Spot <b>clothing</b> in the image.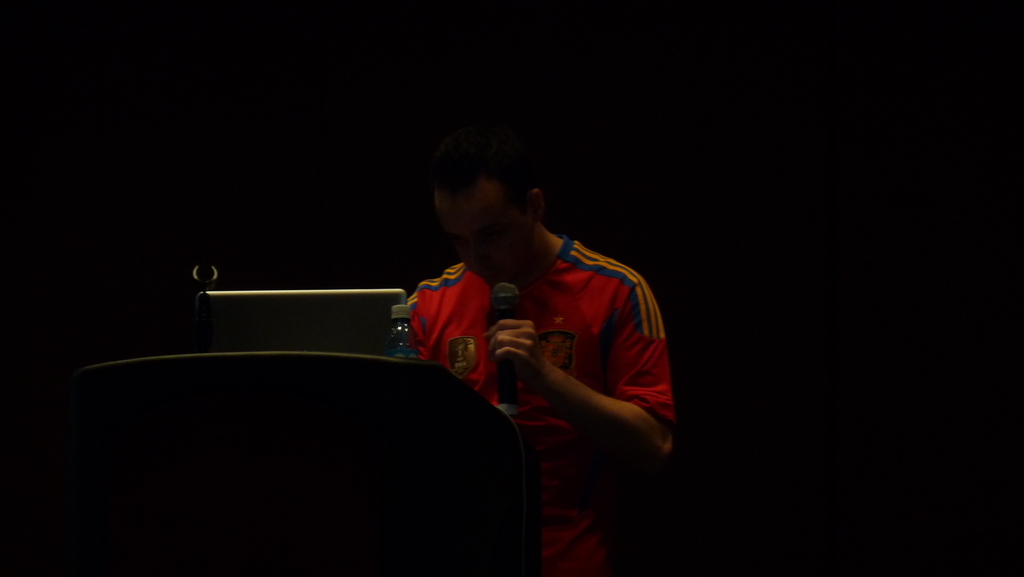
<b>clothing</b> found at detection(401, 207, 673, 494).
